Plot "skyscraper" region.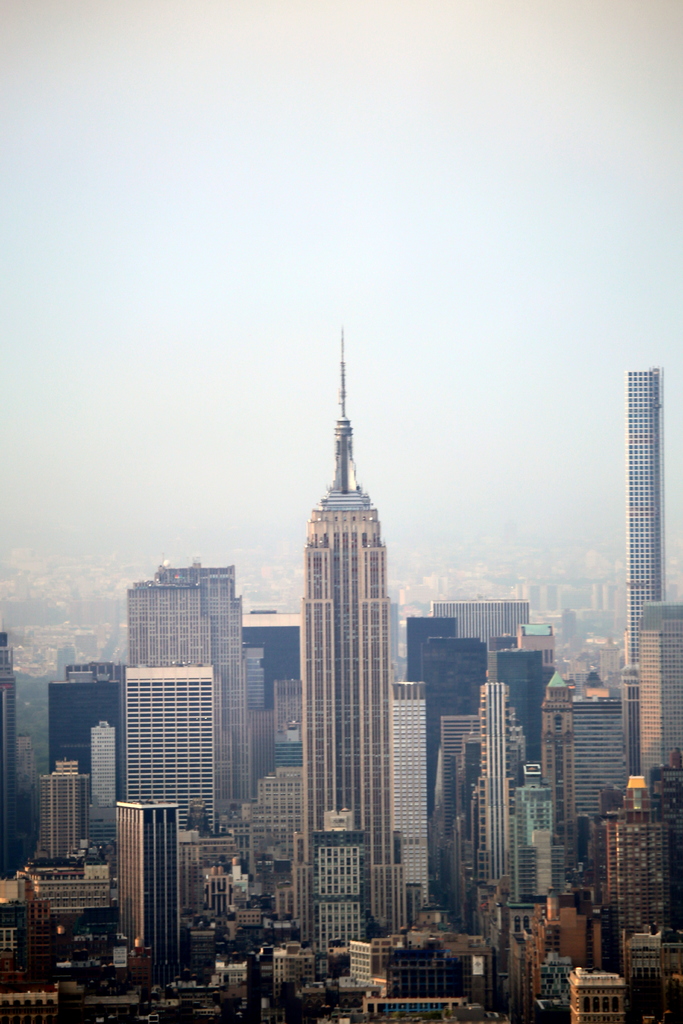
Plotted at region(495, 880, 577, 990).
